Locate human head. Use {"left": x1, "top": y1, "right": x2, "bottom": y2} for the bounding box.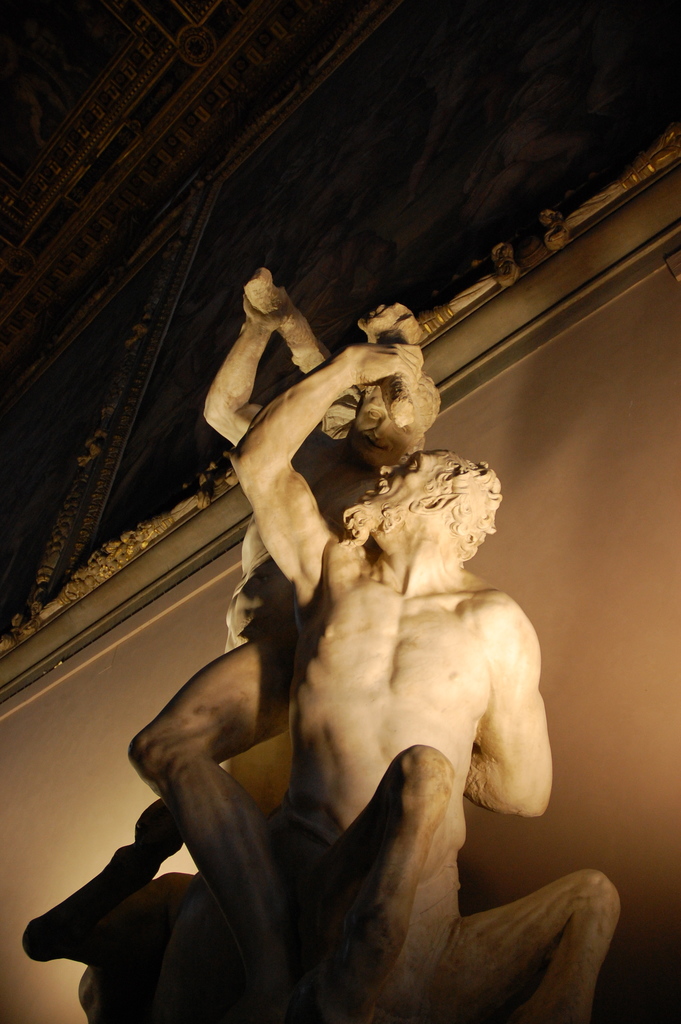
{"left": 344, "top": 447, "right": 513, "bottom": 586}.
